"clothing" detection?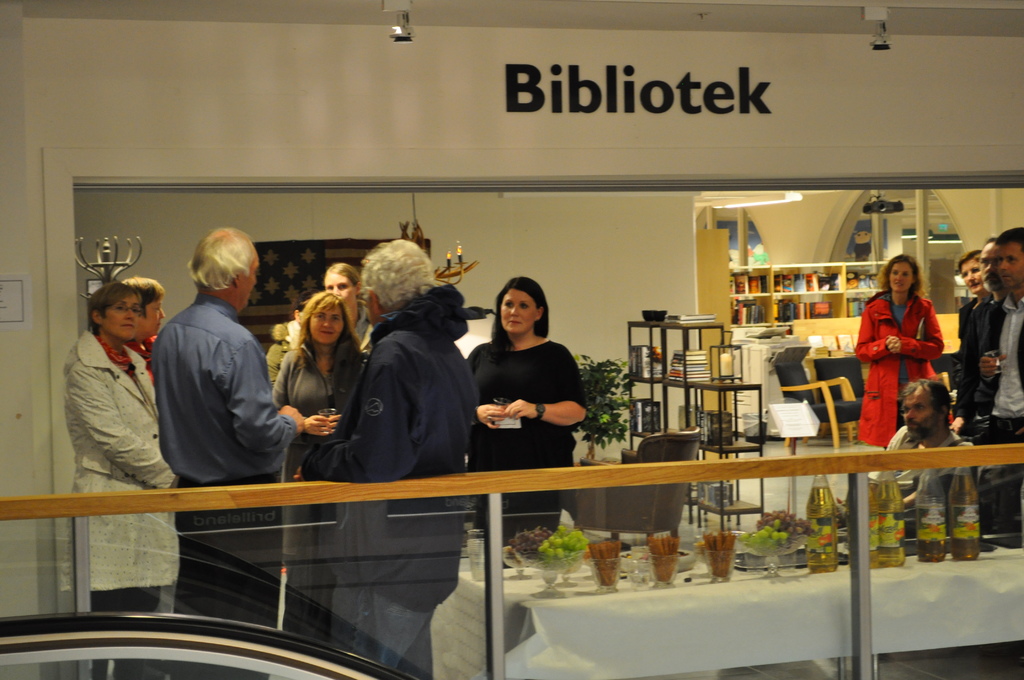
(58, 332, 182, 627)
